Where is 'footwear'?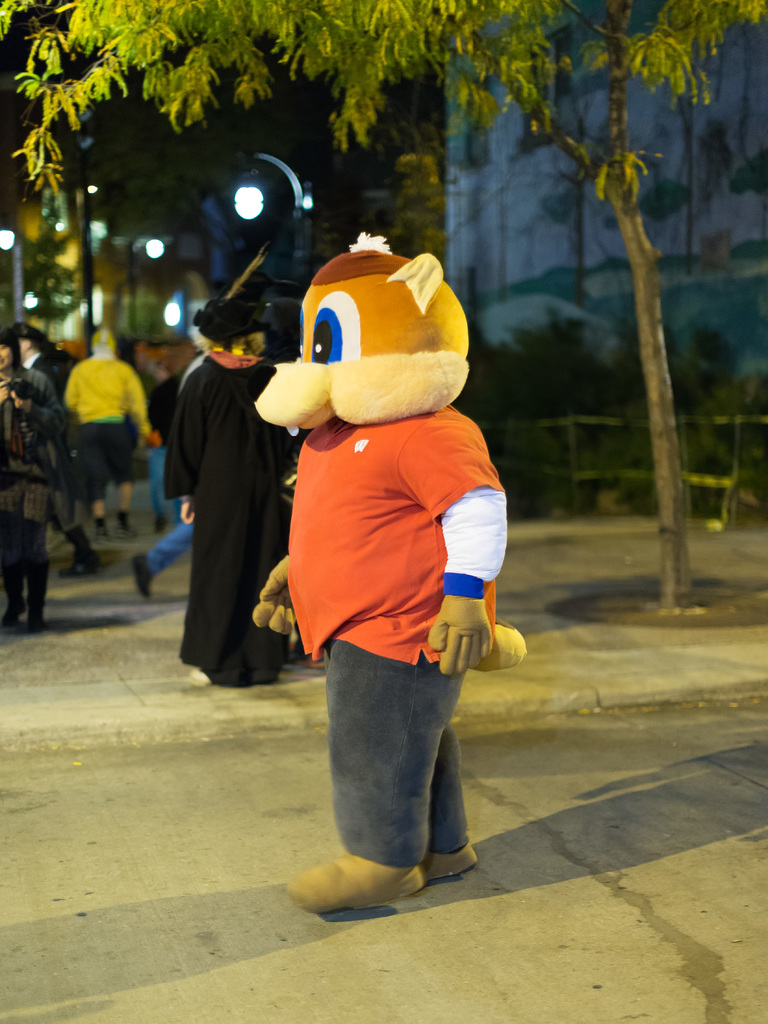
(x1=426, y1=842, x2=478, y2=886).
